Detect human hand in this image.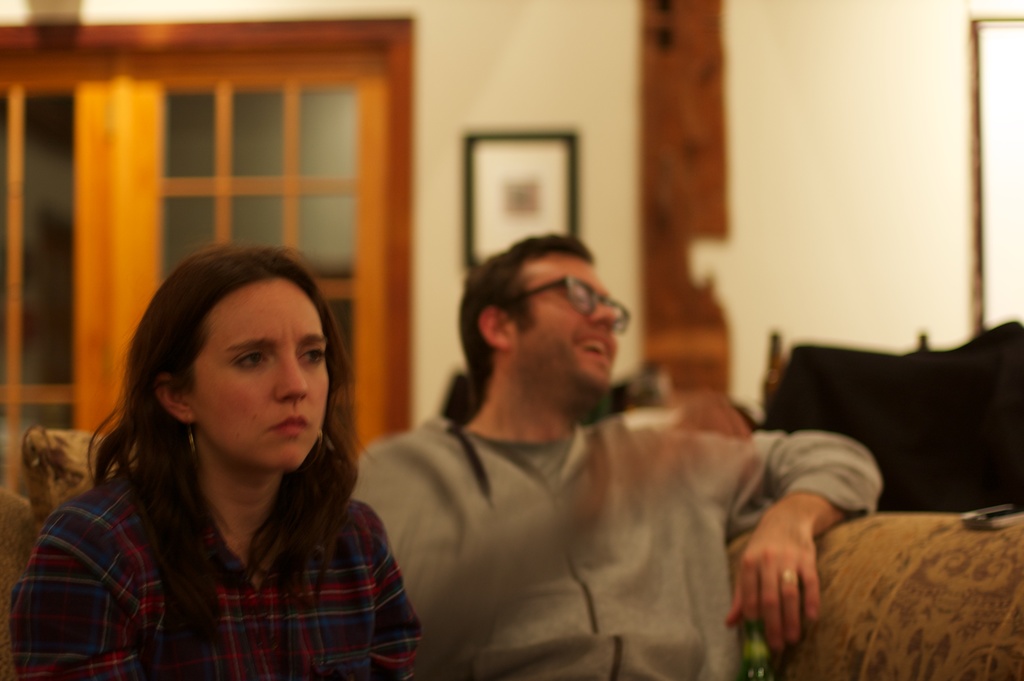
Detection: bbox(742, 481, 851, 647).
